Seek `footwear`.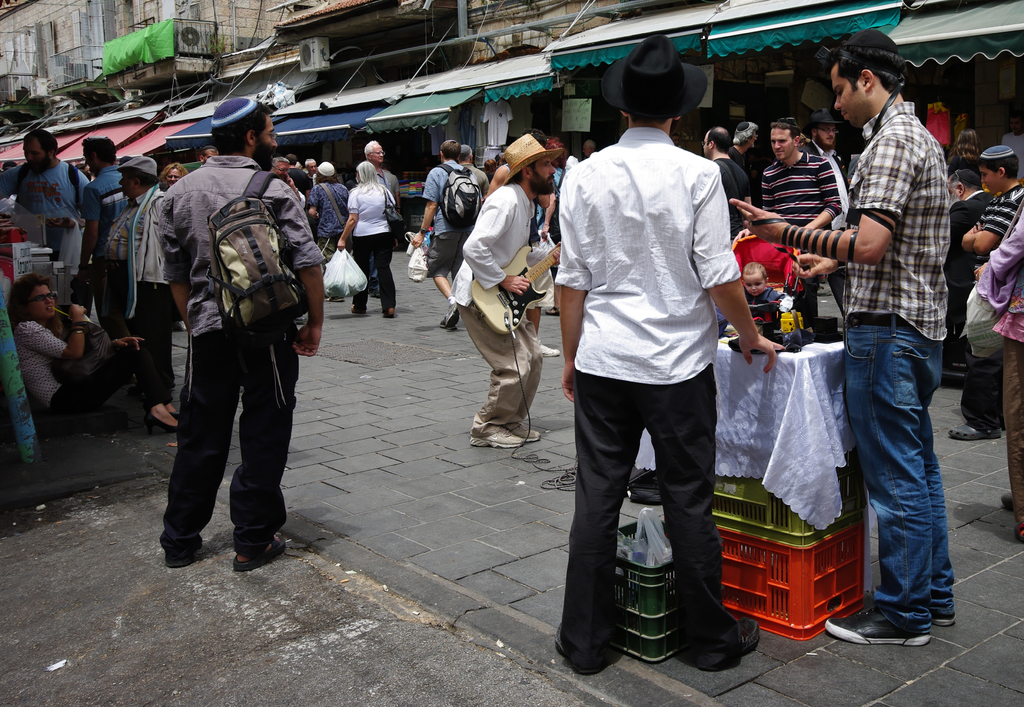
bbox(465, 423, 520, 449).
